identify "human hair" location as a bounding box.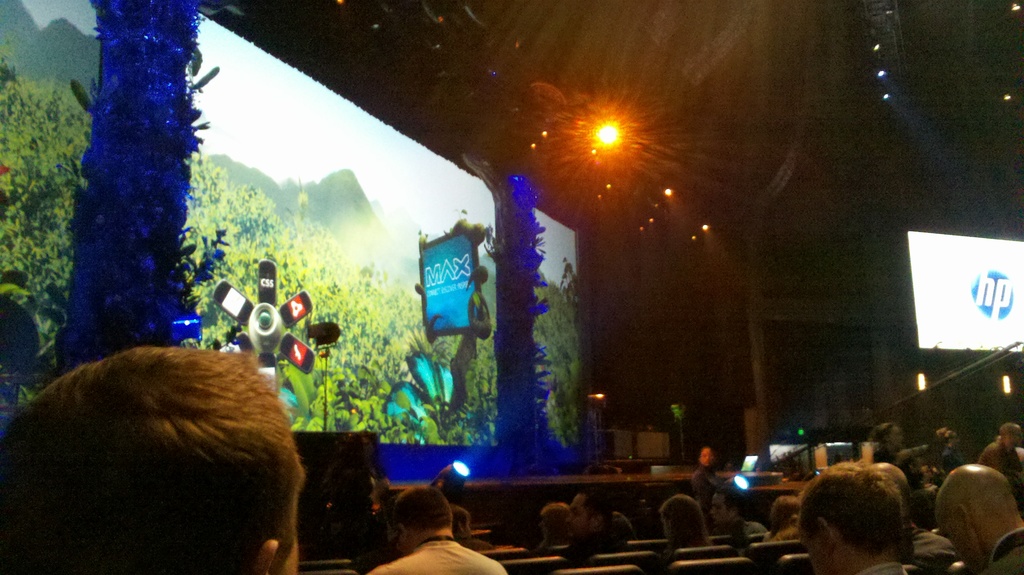
<region>873, 423, 894, 448</region>.
